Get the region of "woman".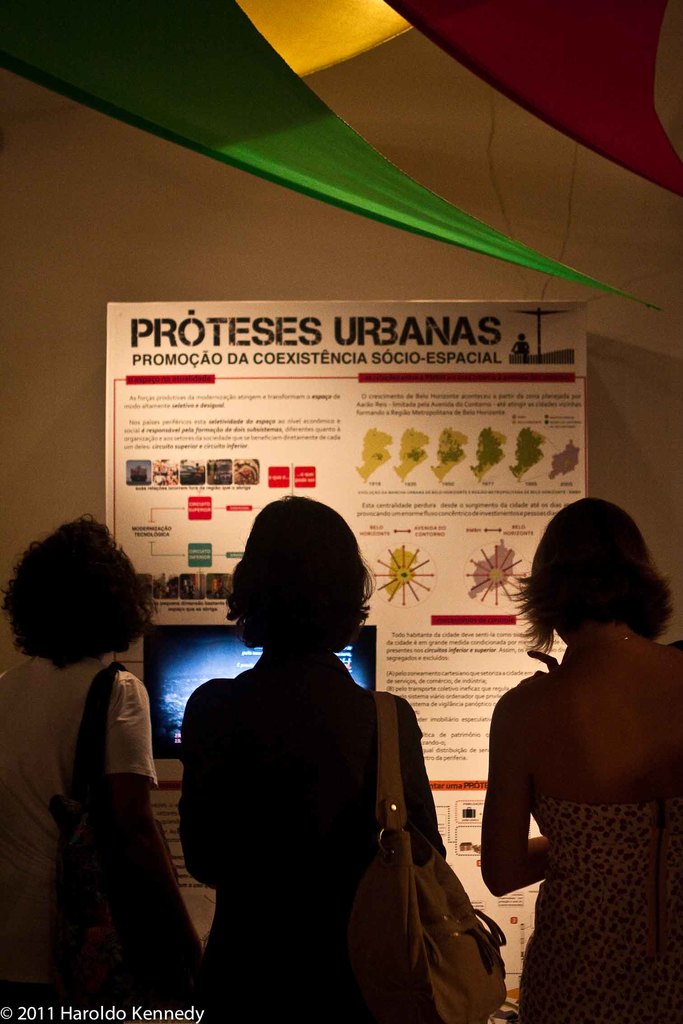
{"left": 0, "top": 516, "right": 206, "bottom": 1023}.
